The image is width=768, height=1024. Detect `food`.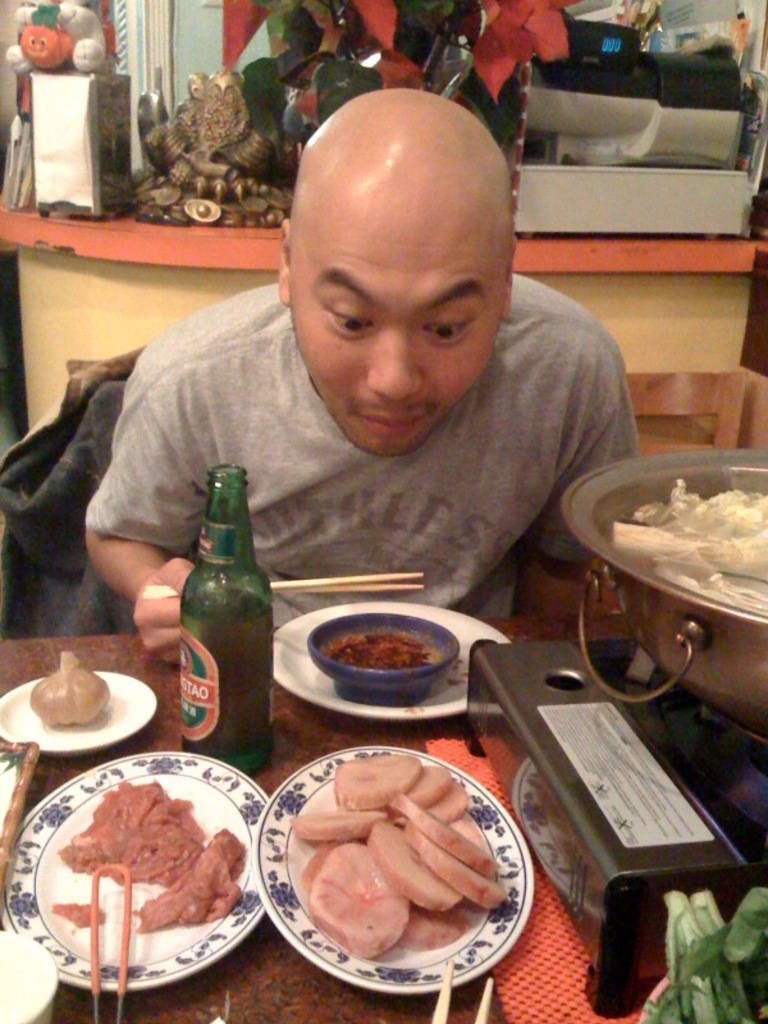
Detection: bbox=(319, 631, 435, 673).
